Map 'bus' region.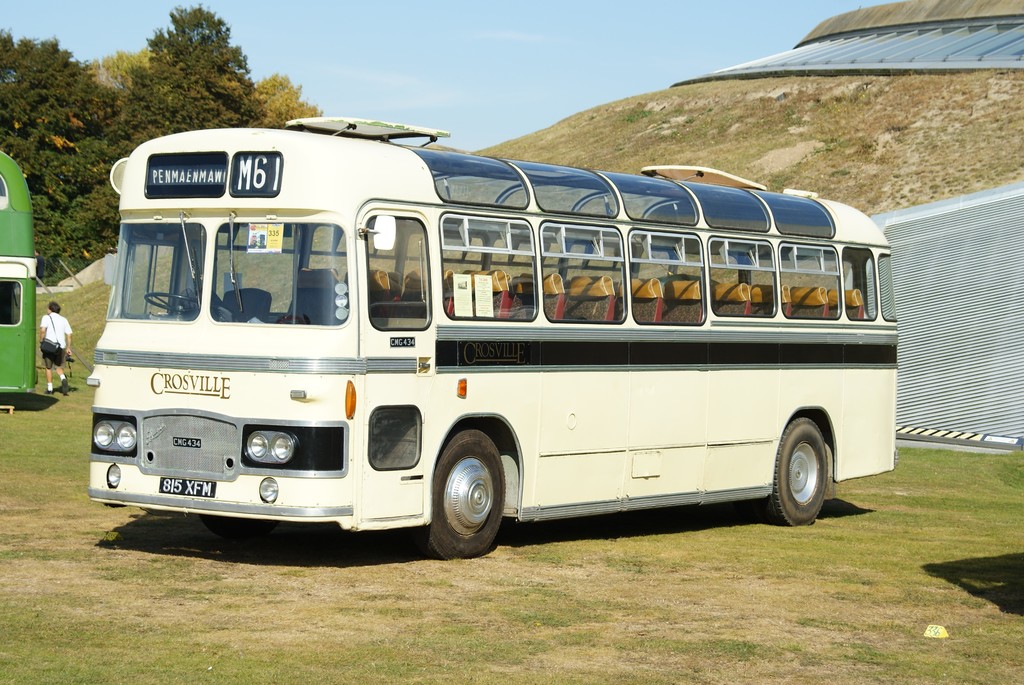
Mapped to 85/111/896/558.
